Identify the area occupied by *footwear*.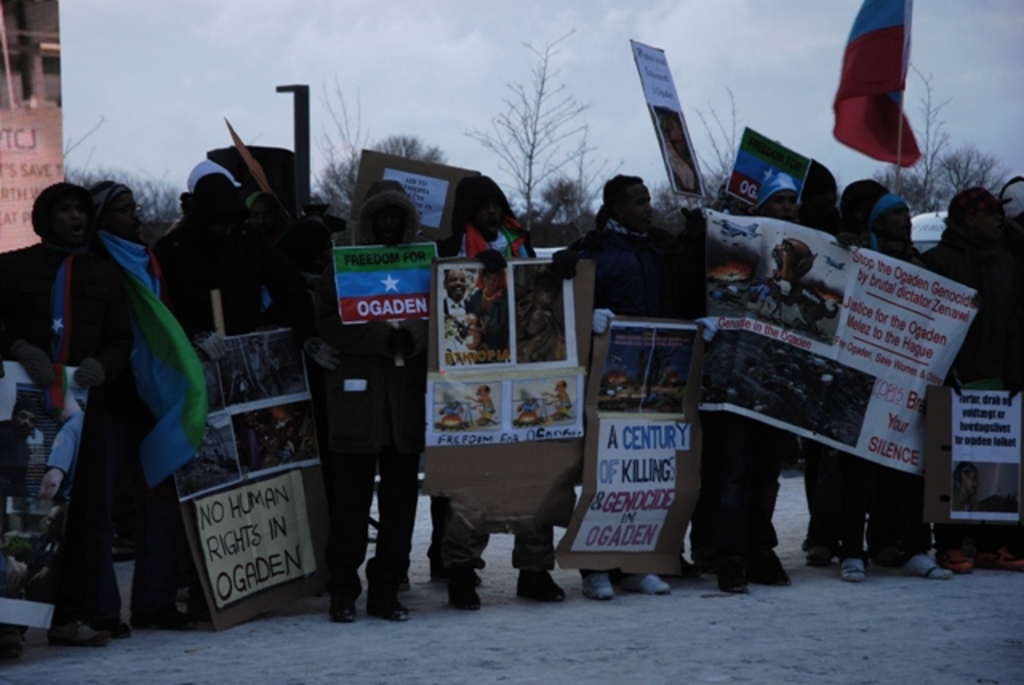
Area: box=[933, 533, 978, 579].
